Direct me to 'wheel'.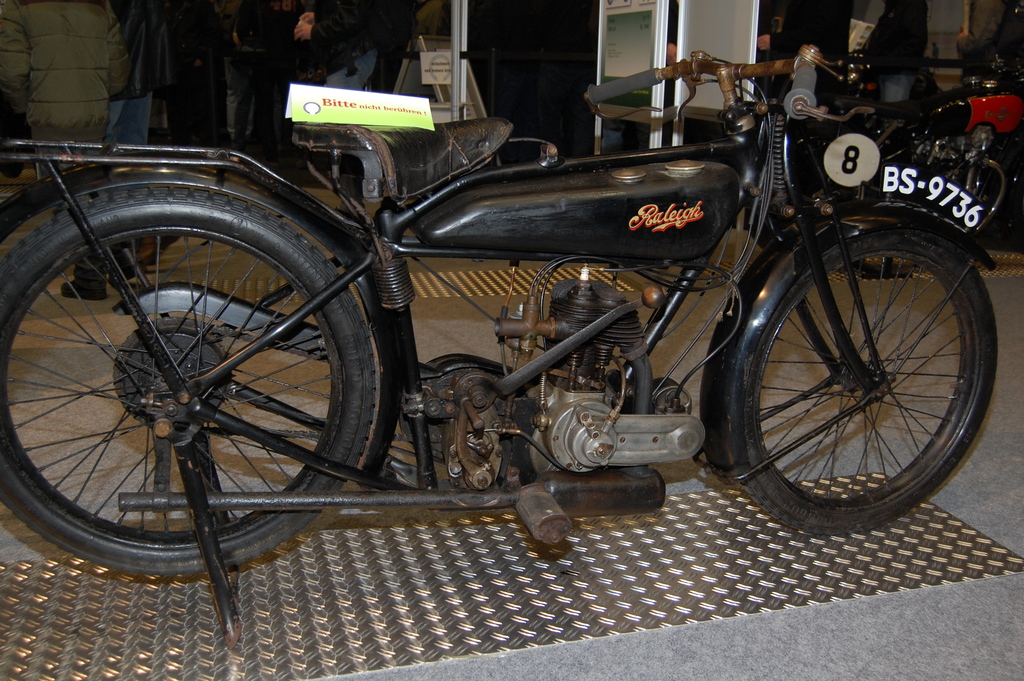
Direction: 938 150 1014 238.
